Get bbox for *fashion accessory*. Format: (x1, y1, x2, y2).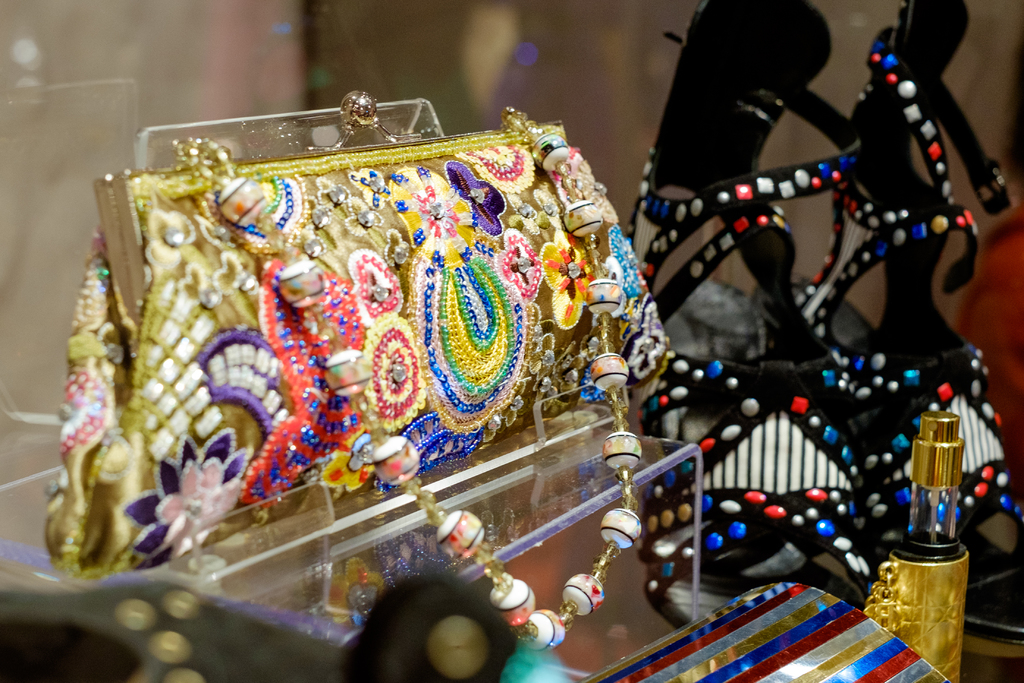
(42, 85, 674, 650).
